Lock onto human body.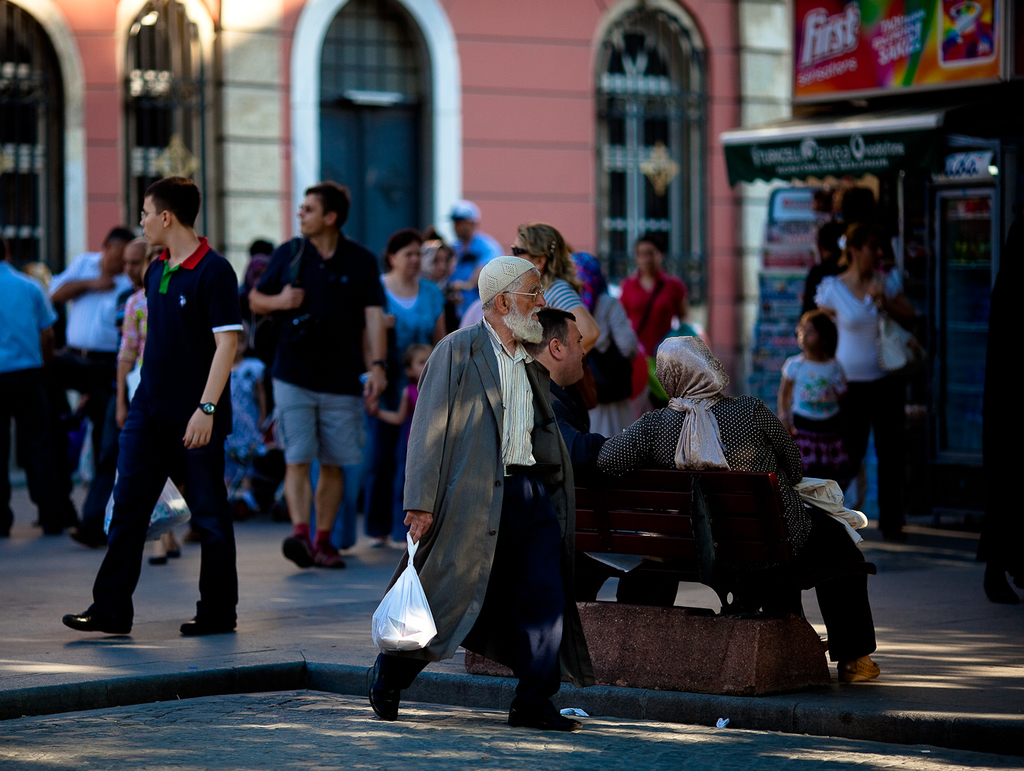
Locked: {"x1": 414, "y1": 232, "x2": 447, "y2": 296}.
